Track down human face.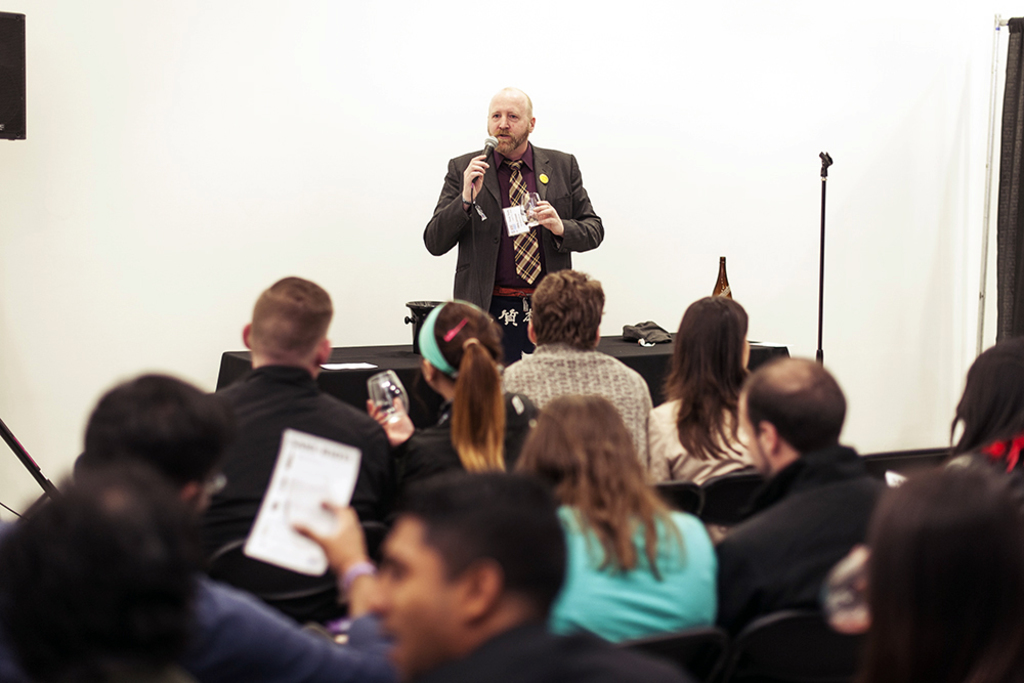
Tracked to {"x1": 485, "y1": 95, "x2": 526, "y2": 156}.
